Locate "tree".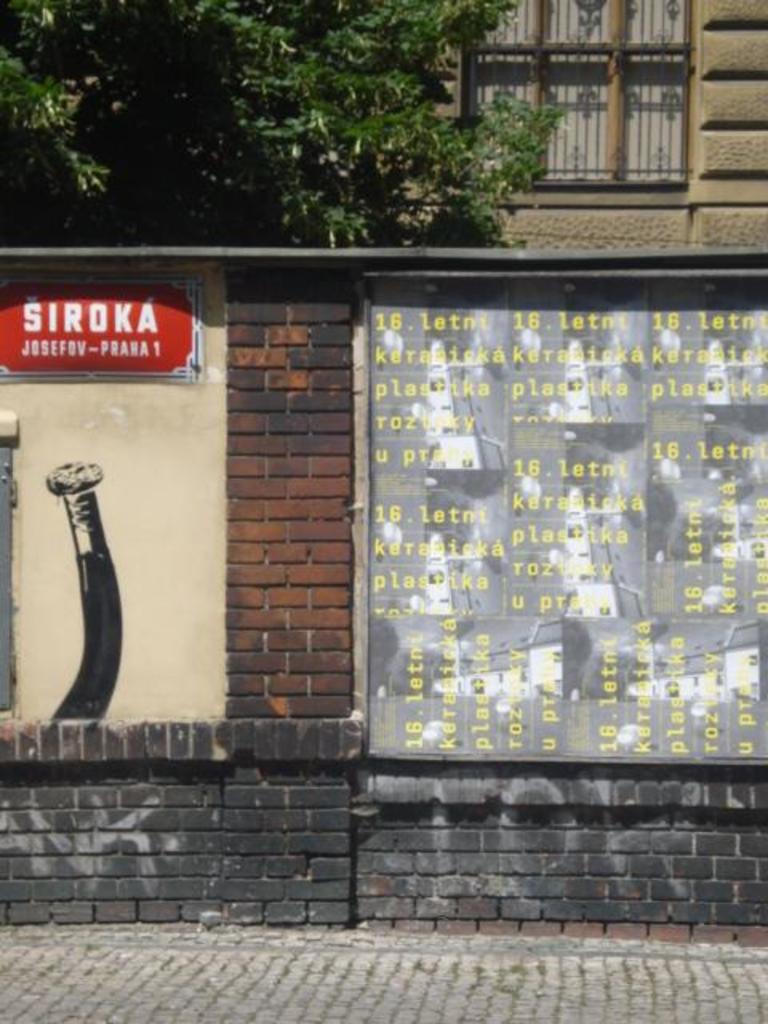
Bounding box: detection(0, 0, 578, 254).
